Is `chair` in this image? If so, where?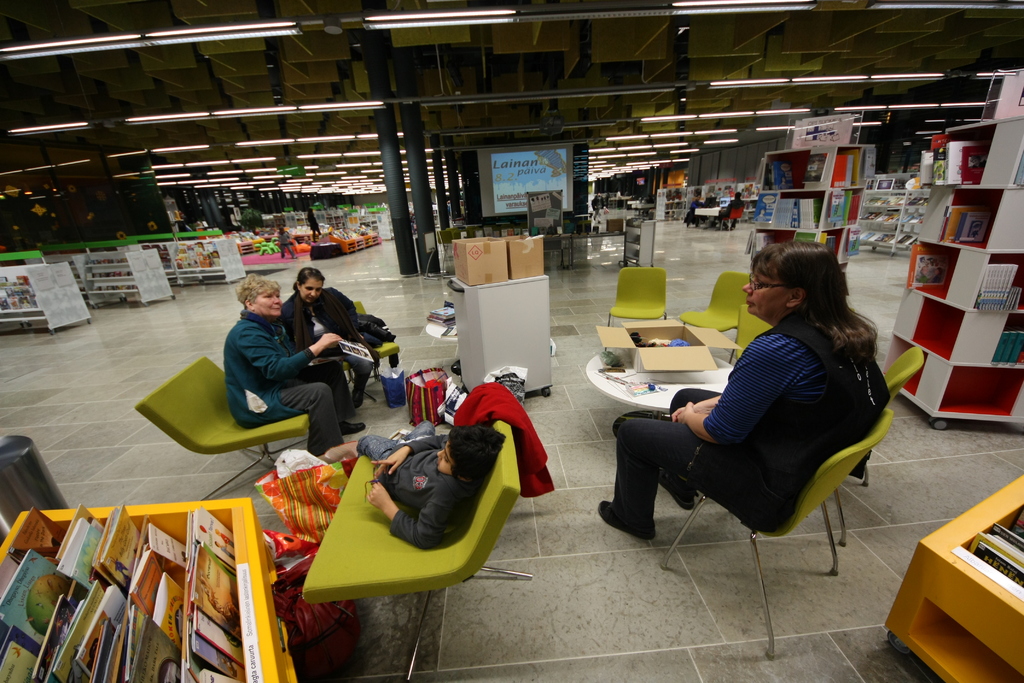
Yes, at 132:352:315:504.
